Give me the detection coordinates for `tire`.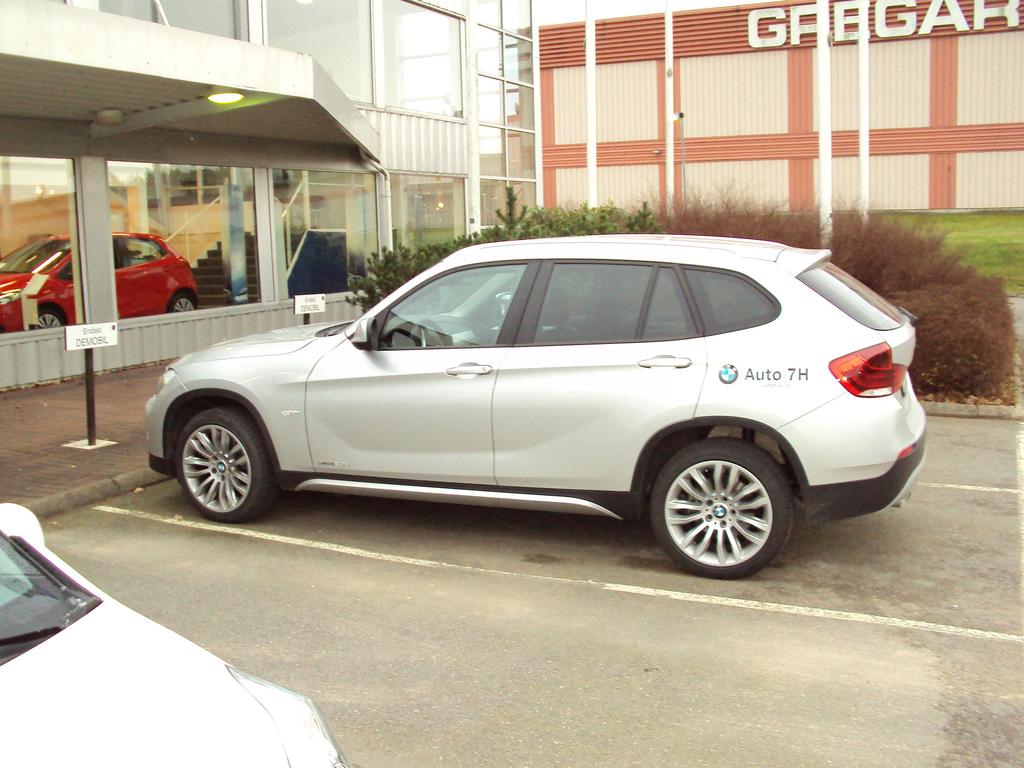
168,291,201,312.
